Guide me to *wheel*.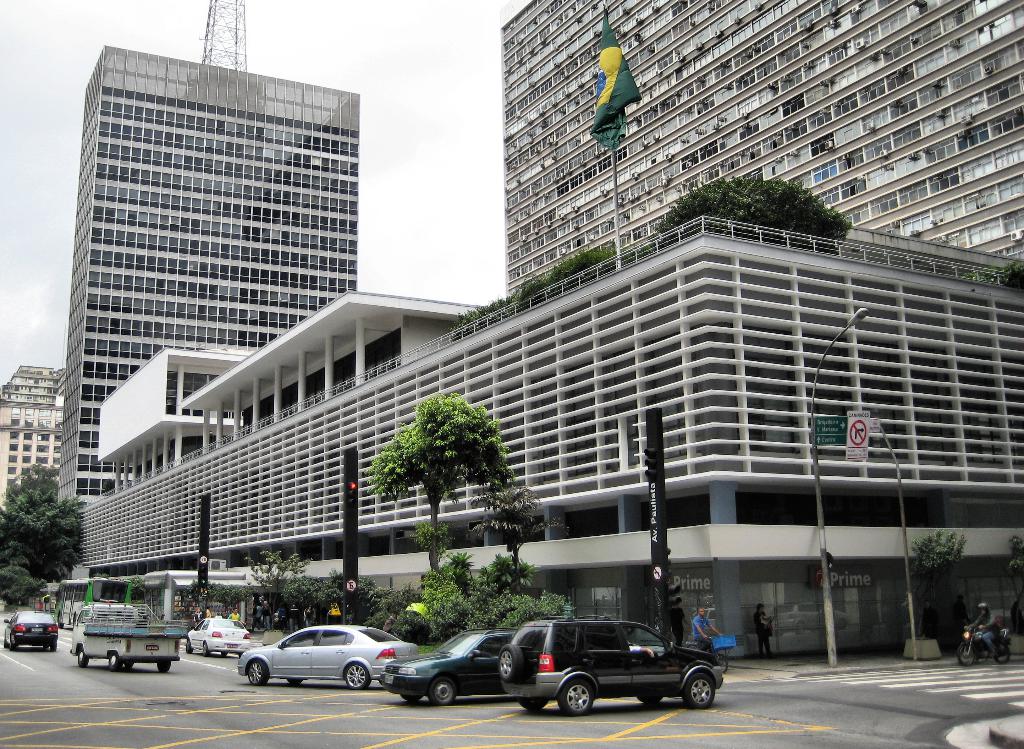
Guidance: 959 646 977 666.
